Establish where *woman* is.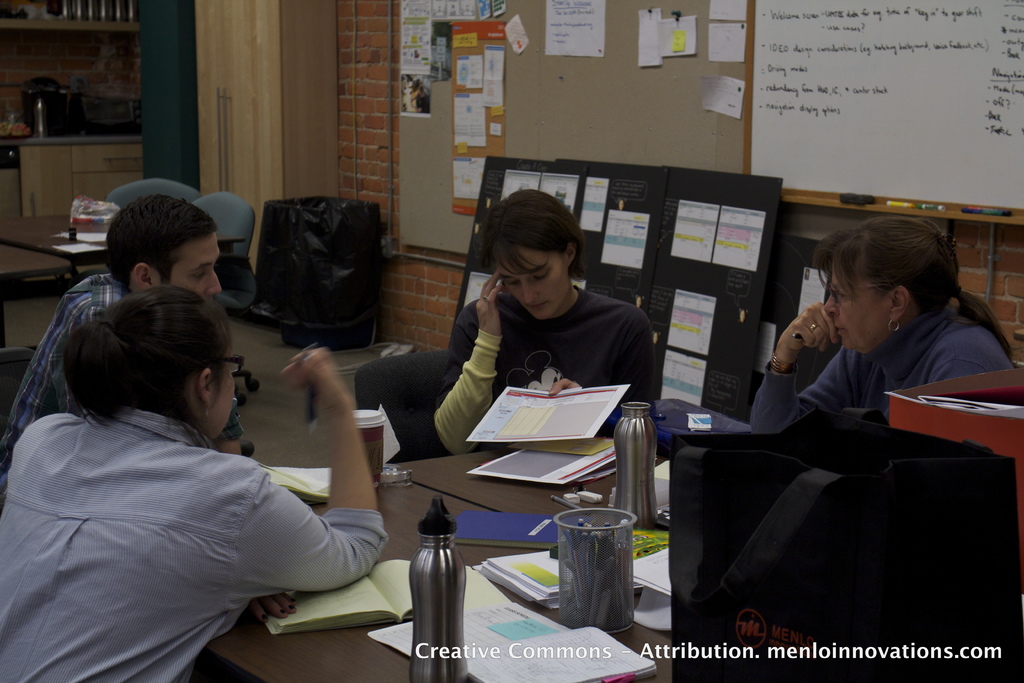
Established at select_region(427, 186, 652, 454).
